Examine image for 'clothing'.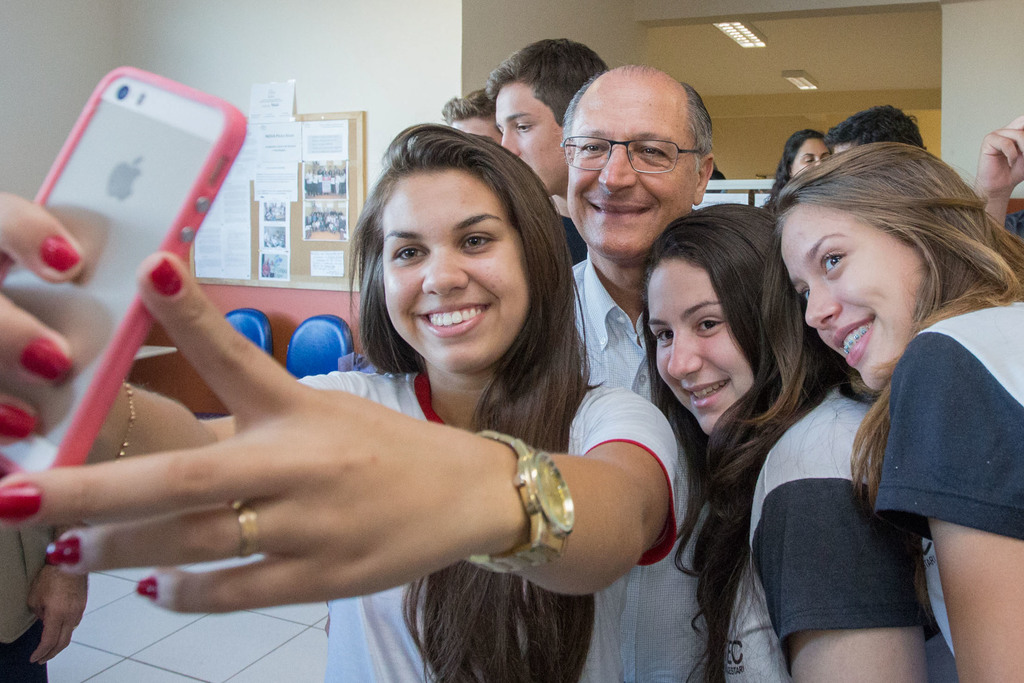
Examination result: 568,245,678,413.
